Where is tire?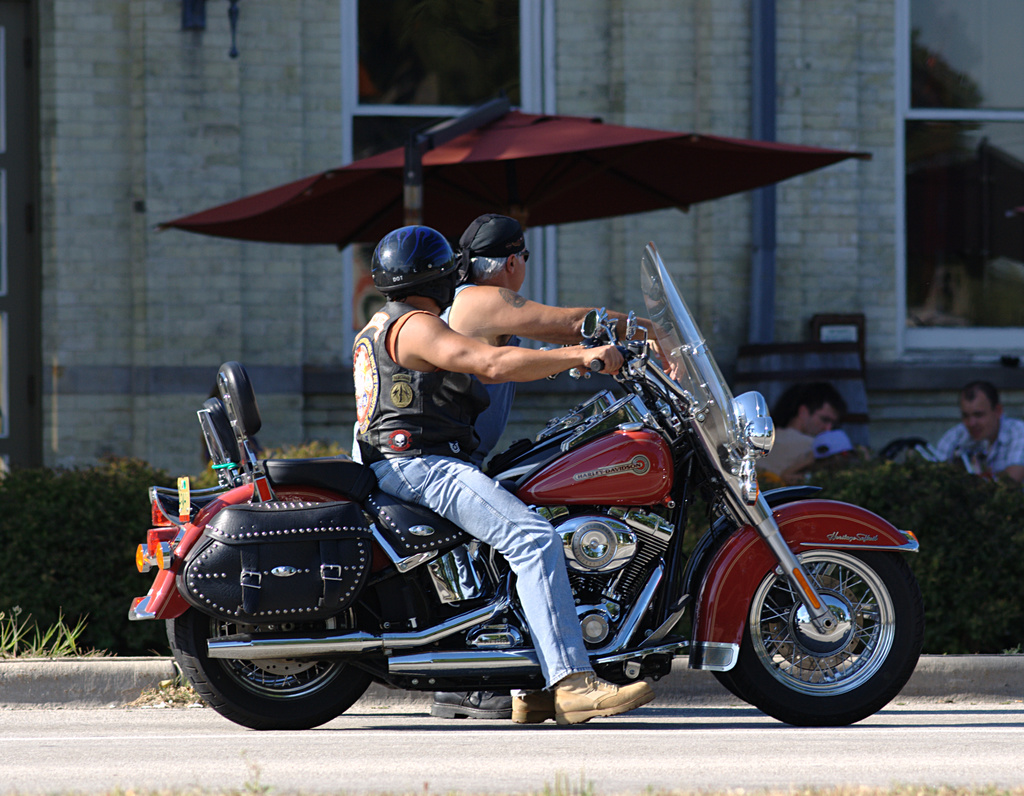
[716,553,924,726].
